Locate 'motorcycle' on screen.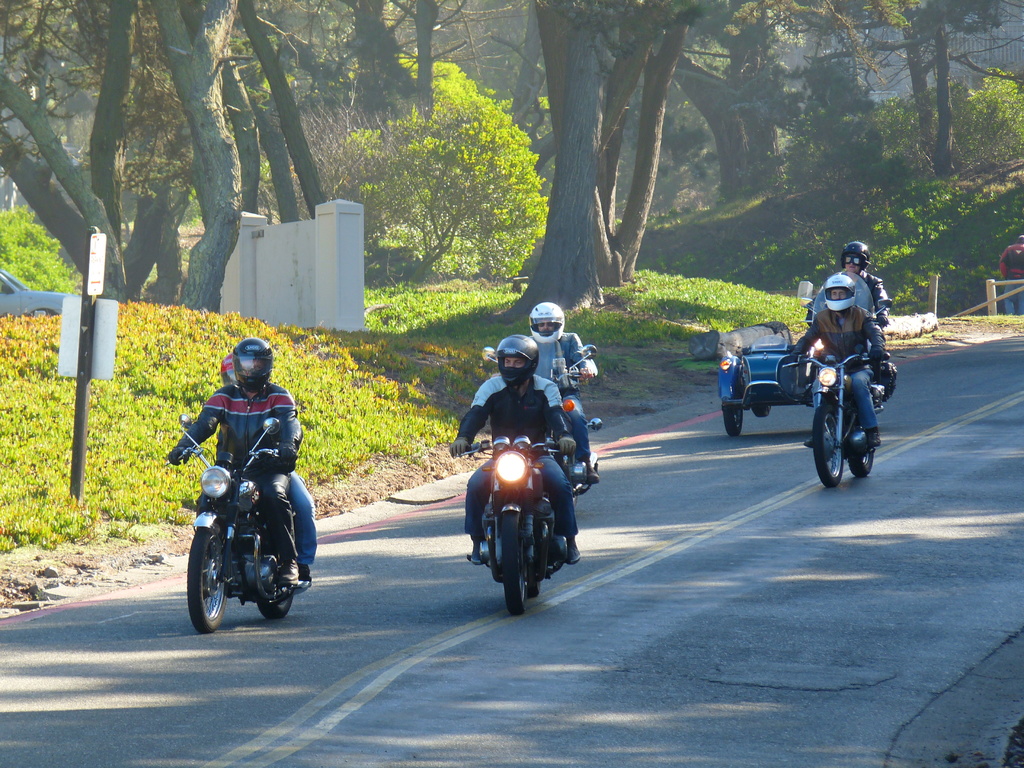
On screen at [x1=779, y1=344, x2=886, y2=488].
